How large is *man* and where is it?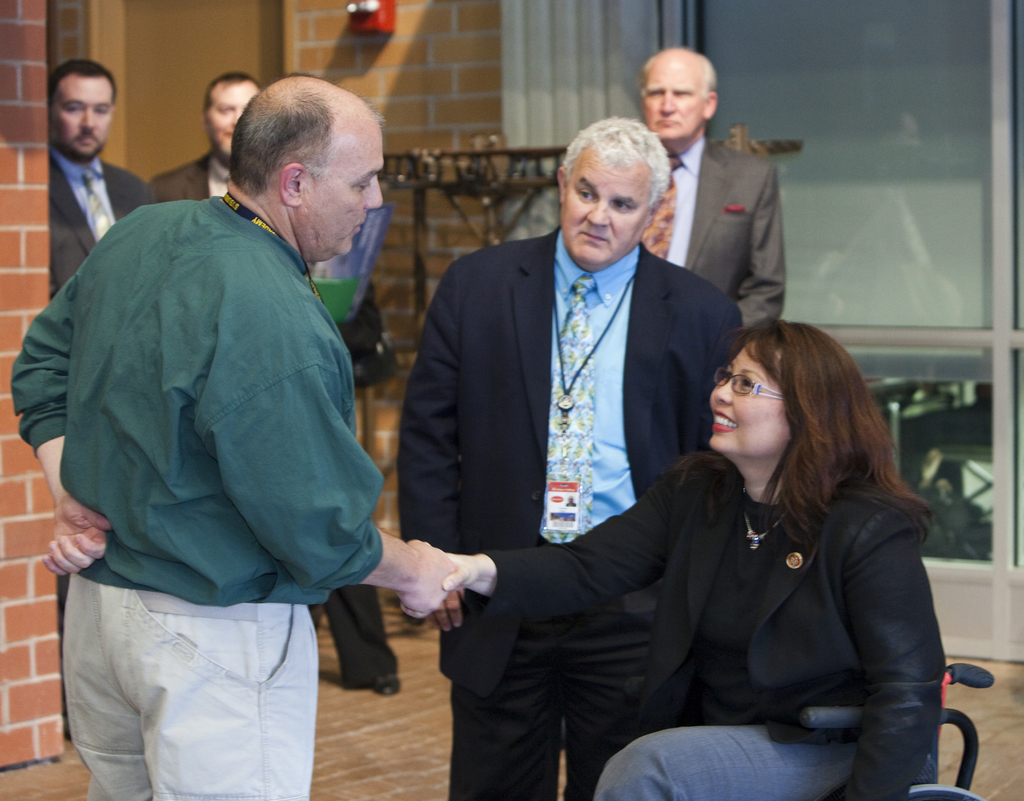
Bounding box: [left=46, top=64, right=167, bottom=302].
